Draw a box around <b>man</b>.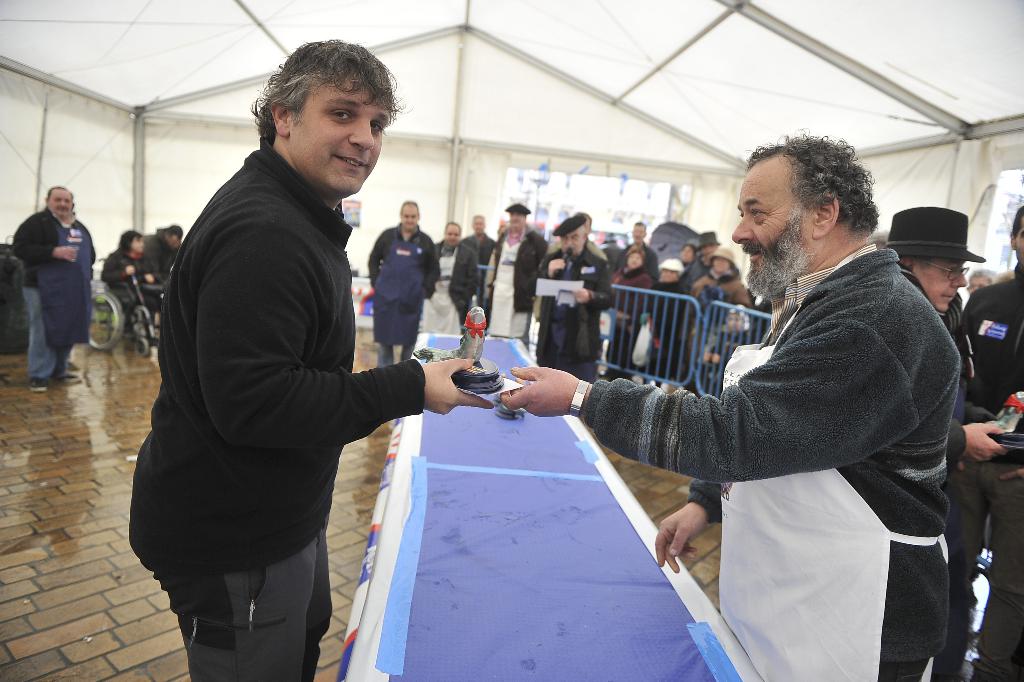
620 220 665 283.
